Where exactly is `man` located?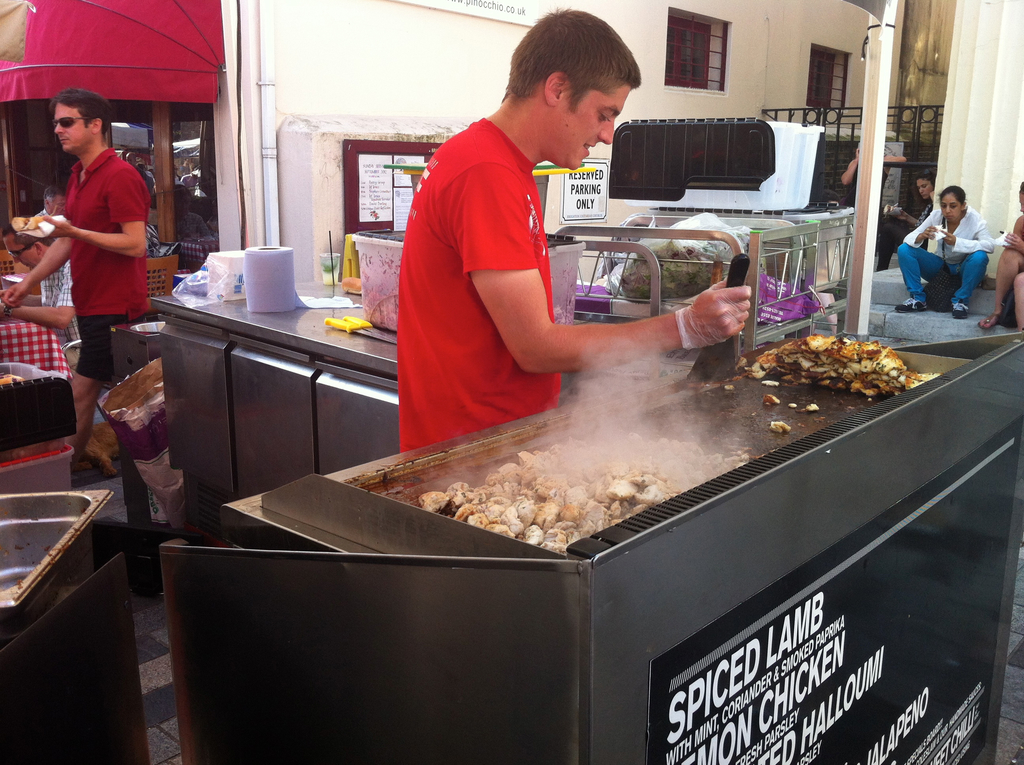
Its bounding box is {"x1": 397, "y1": 8, "x2": 749, "y2": 456}.
